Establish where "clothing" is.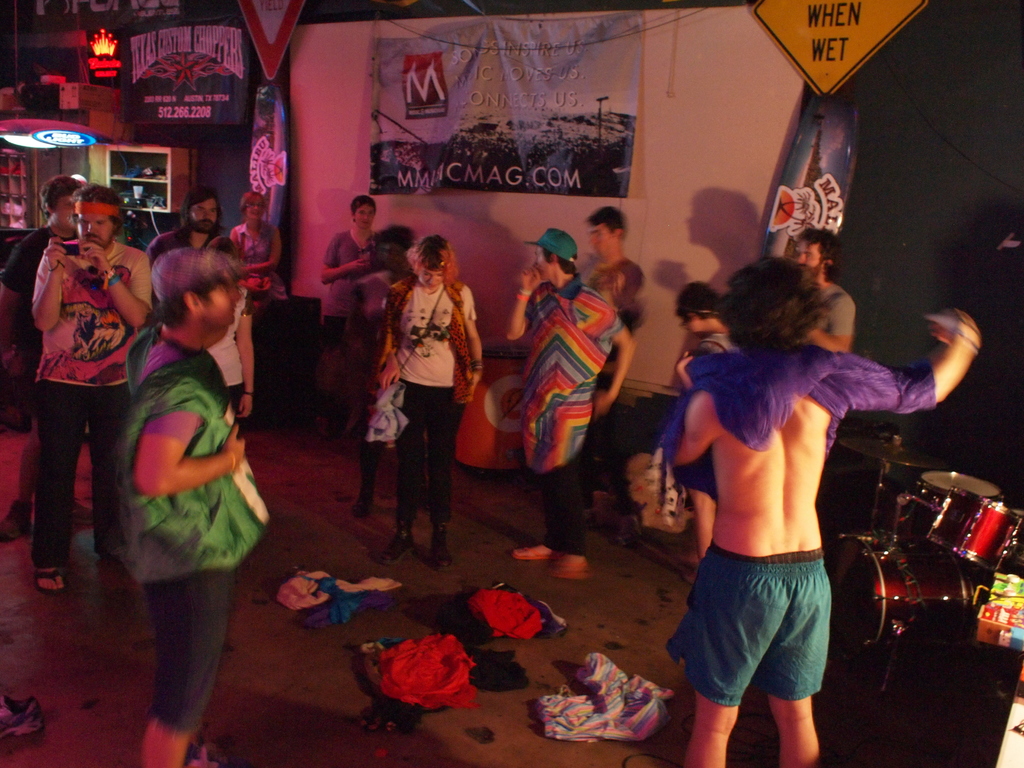
Established at 230/224/280/302.
